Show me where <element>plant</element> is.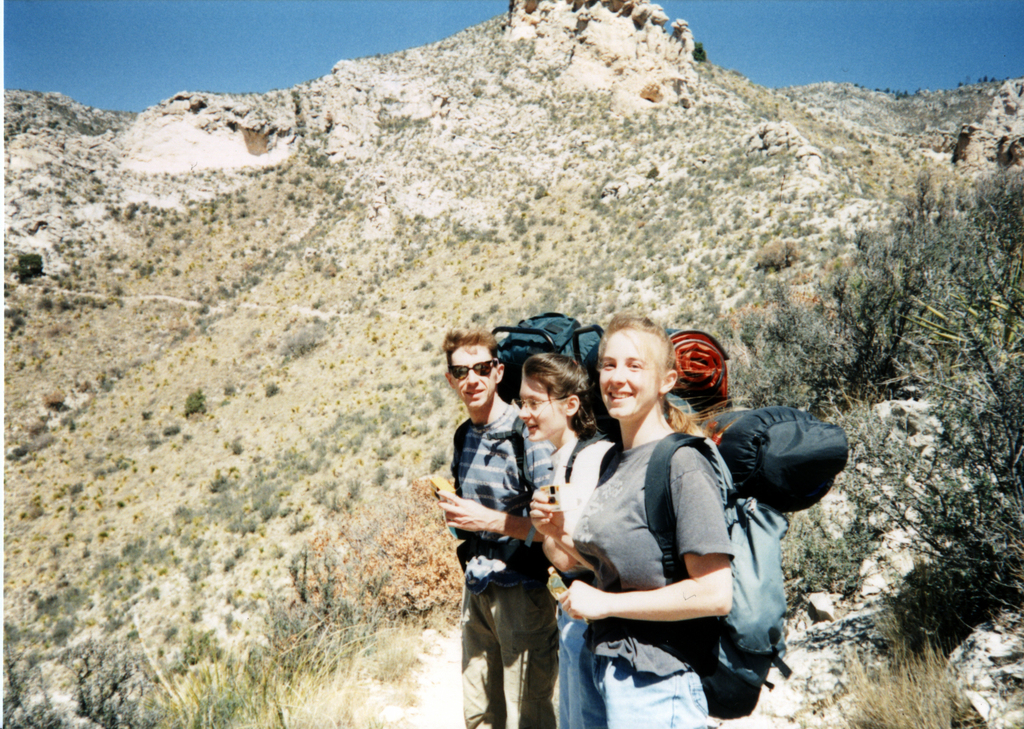
<element>plant</element> is at [x1=257, y1=195, x2=261, y2=199].
